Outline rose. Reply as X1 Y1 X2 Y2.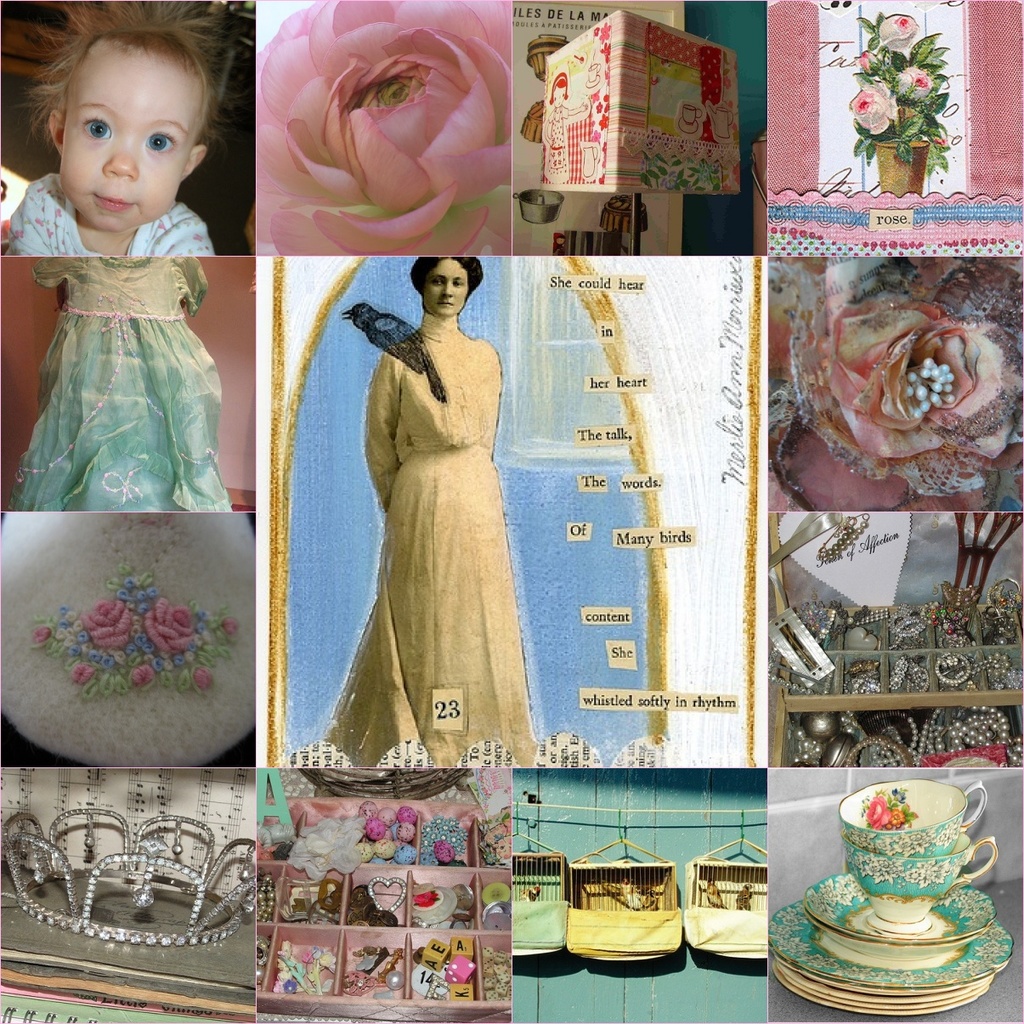
787 270 1008 507.
